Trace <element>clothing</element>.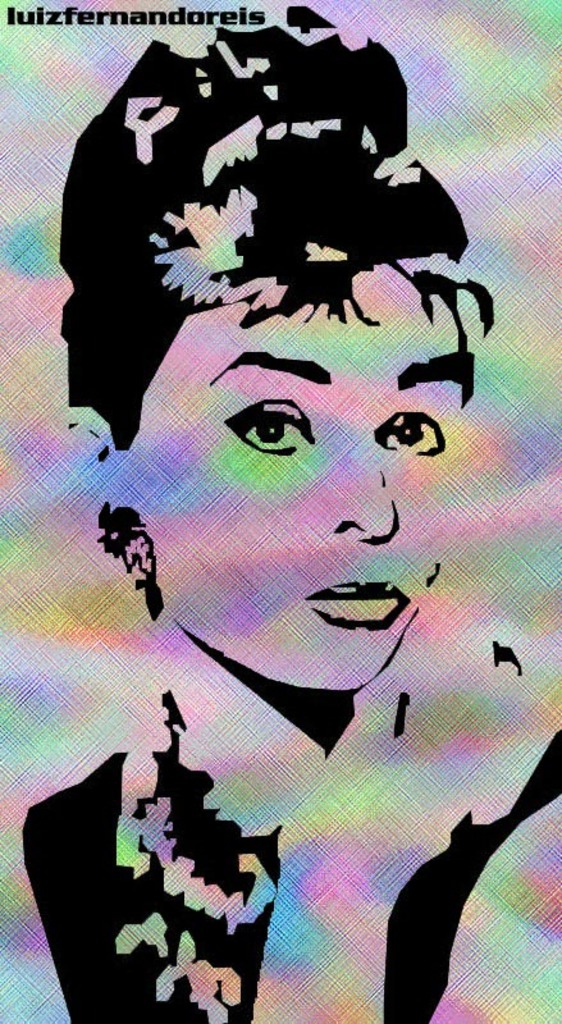
Traced to (0,594,561,1023).
